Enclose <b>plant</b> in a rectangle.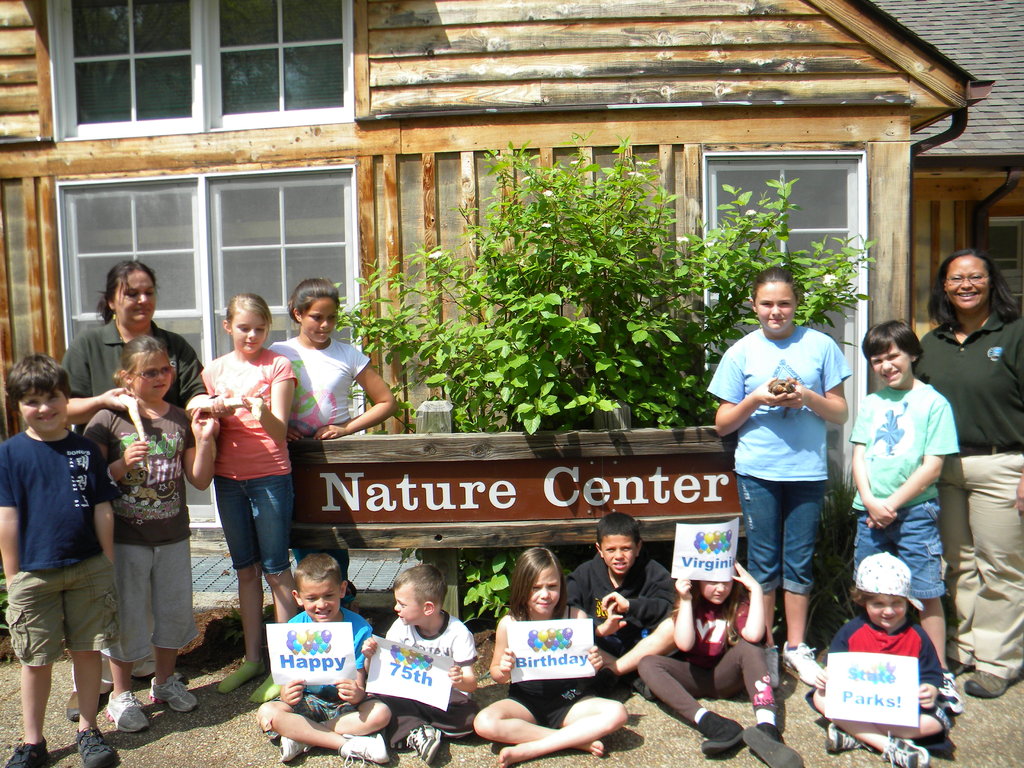
detection(459, 548, 521, 639).
